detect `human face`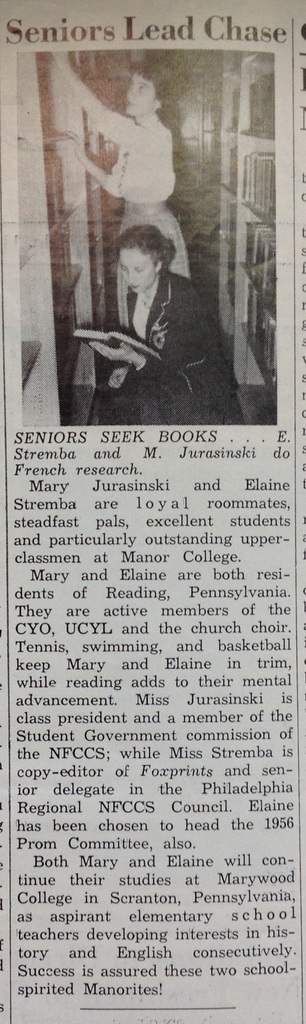
119,244,159,293
